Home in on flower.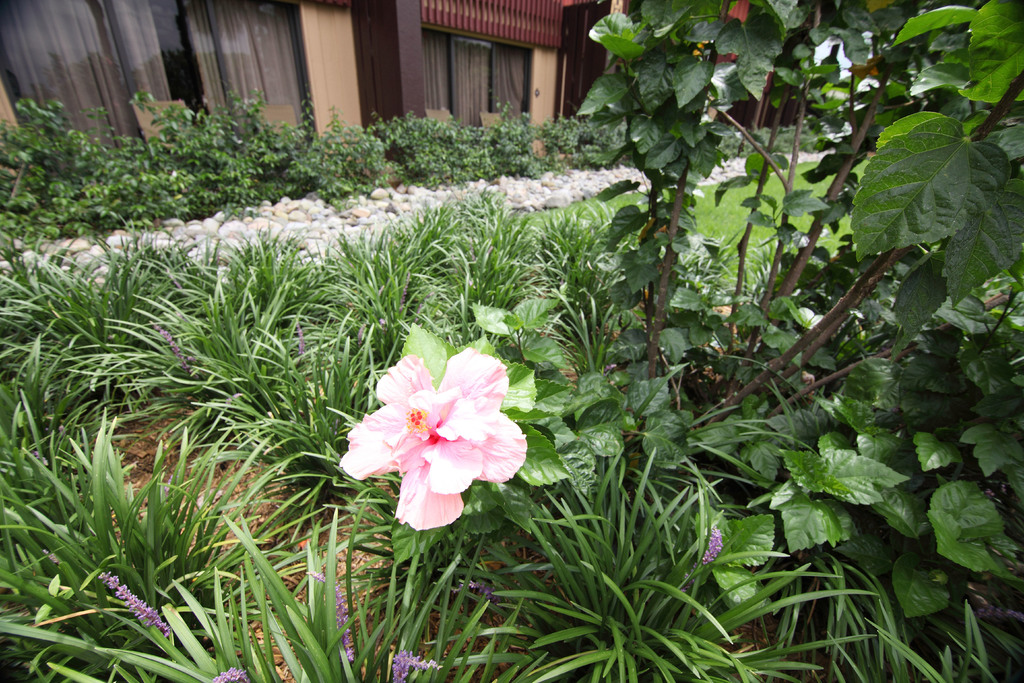
Homed in at detection(383, 648, 441, 680).
